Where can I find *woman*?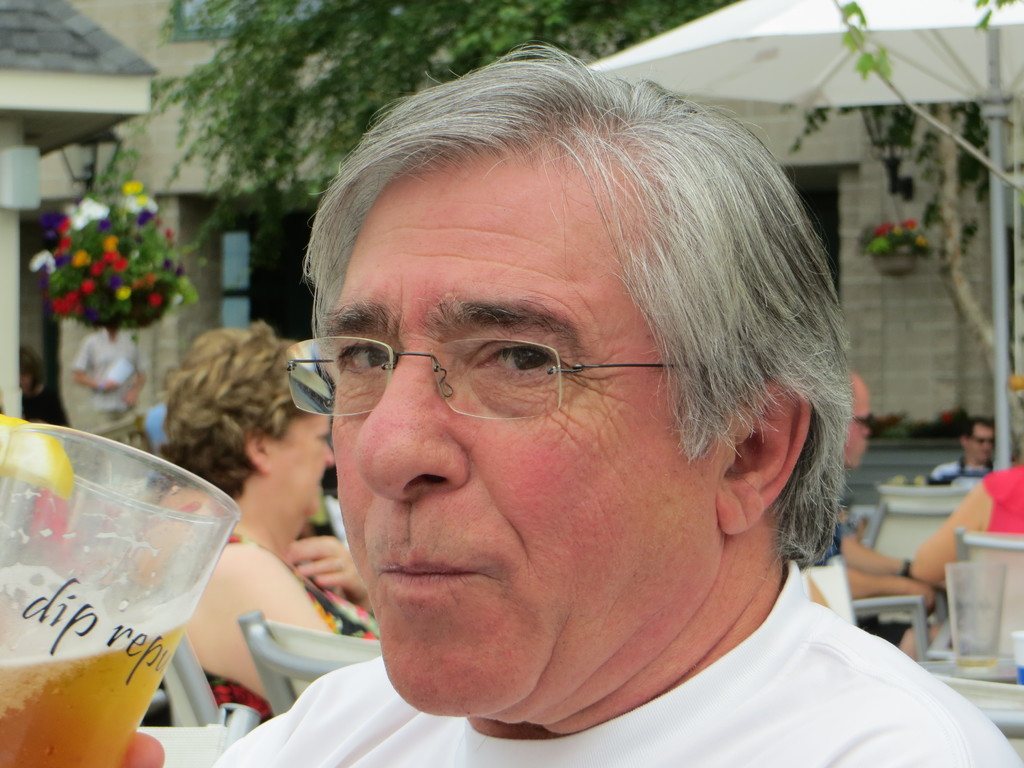
You can find it at bbox=[112, 315, 376, 719].
